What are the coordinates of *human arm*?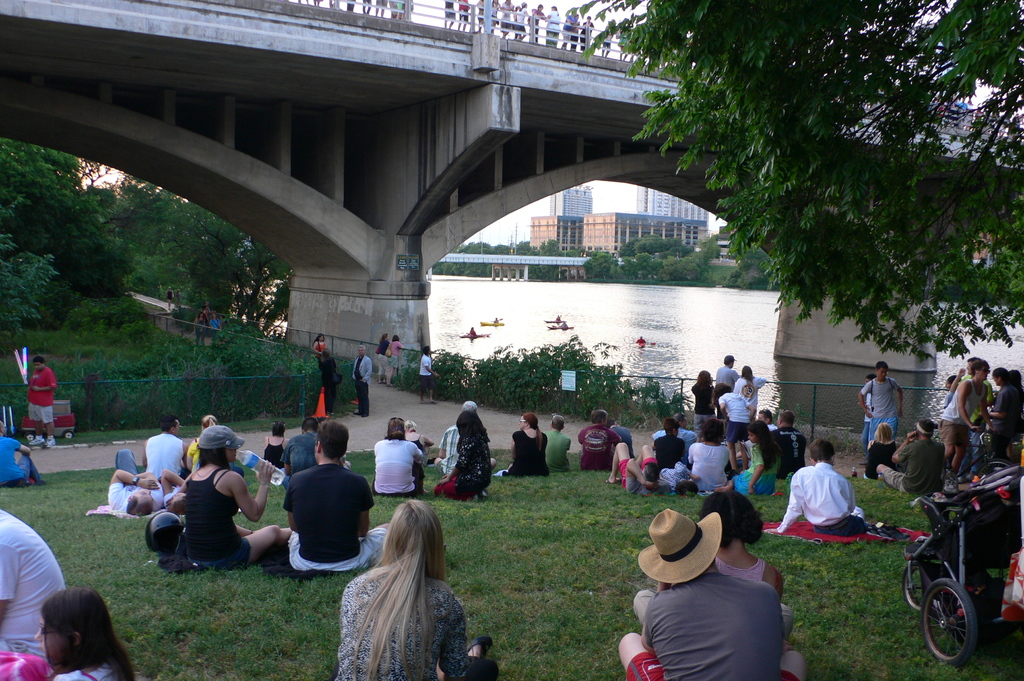
{"left": 229, "top": 457, "right": 278, "bottom": 515}.
